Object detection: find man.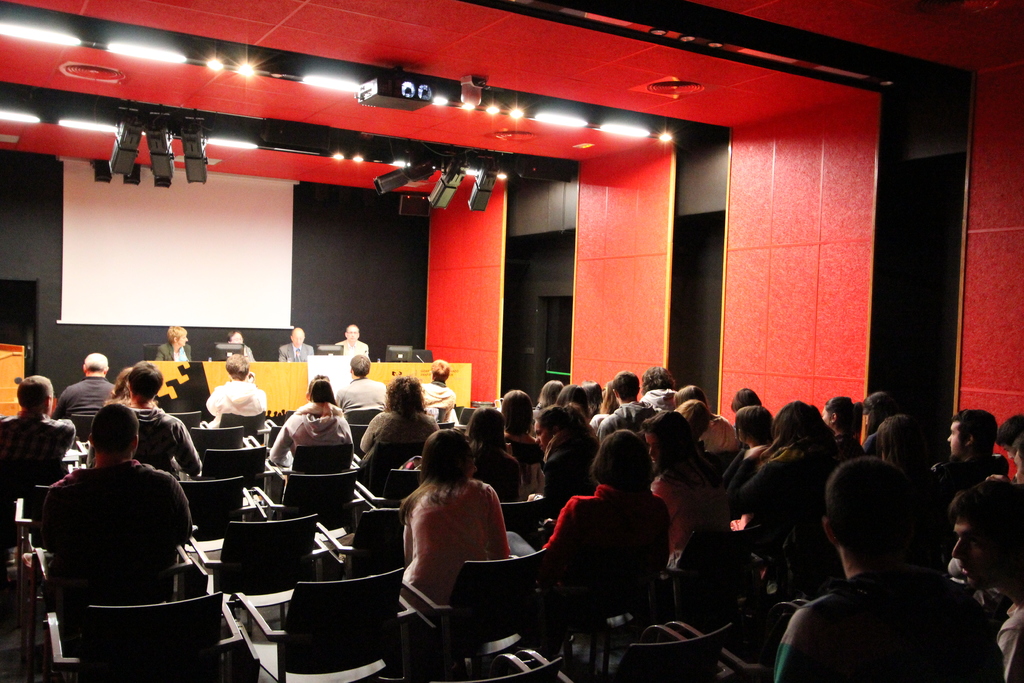
box=[29, 403, 191, 682].
